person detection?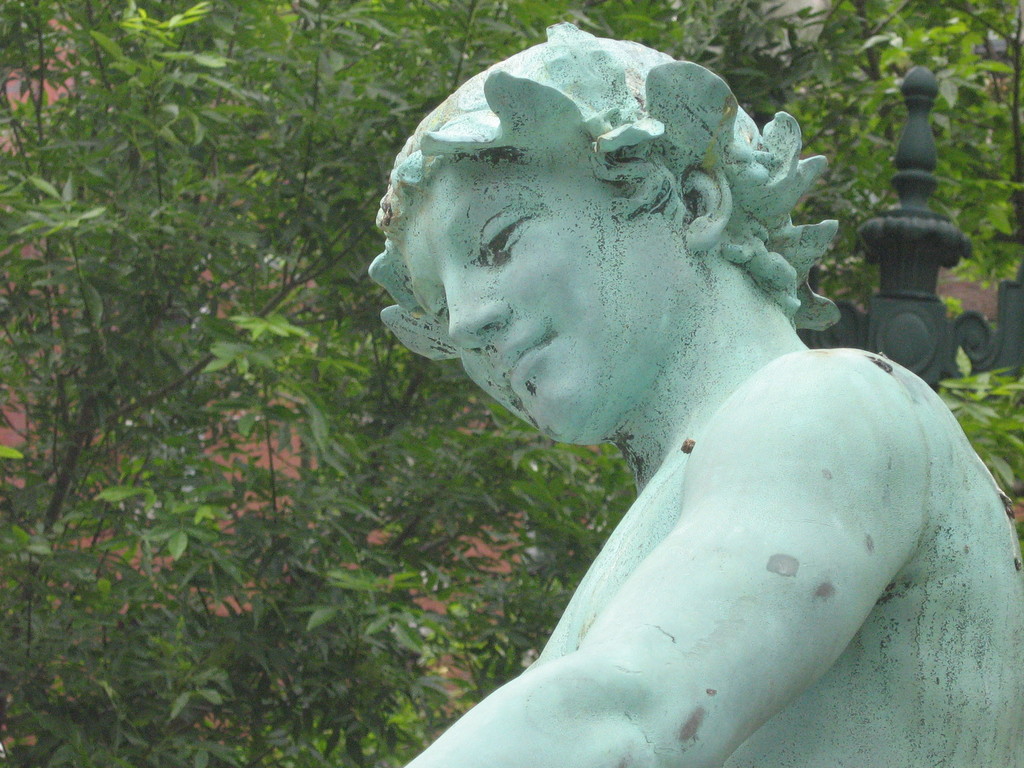
303, 52, 959, 757
